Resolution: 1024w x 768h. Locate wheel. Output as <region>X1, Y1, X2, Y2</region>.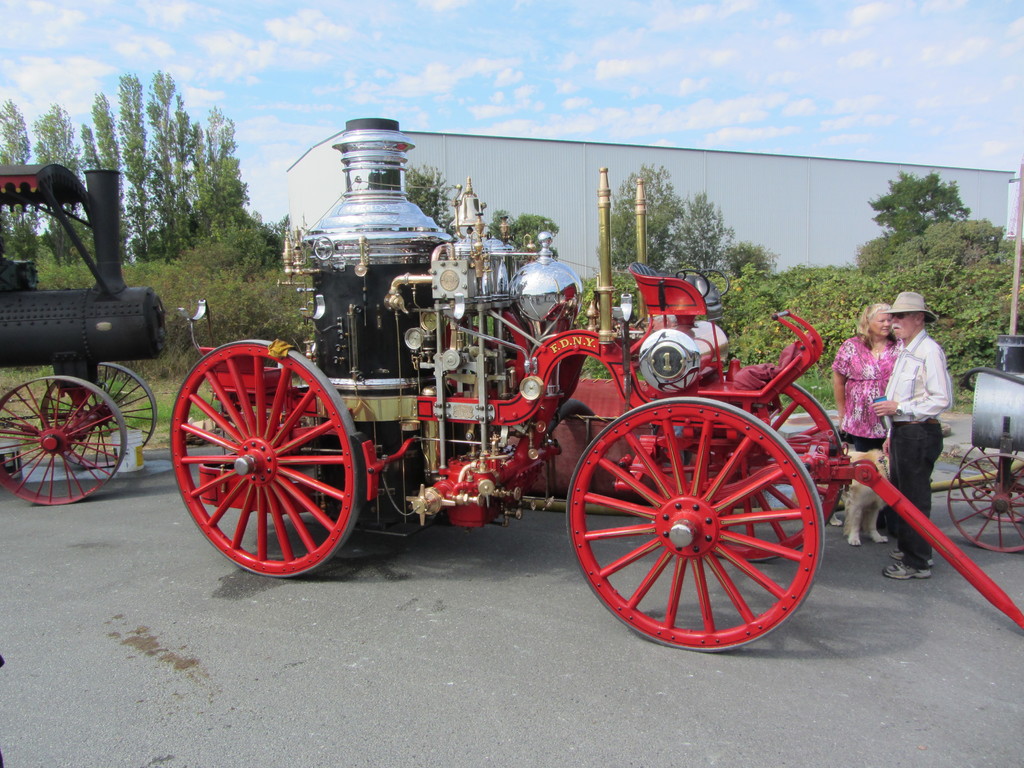
<region>657, 386, 842, 563</region>.
